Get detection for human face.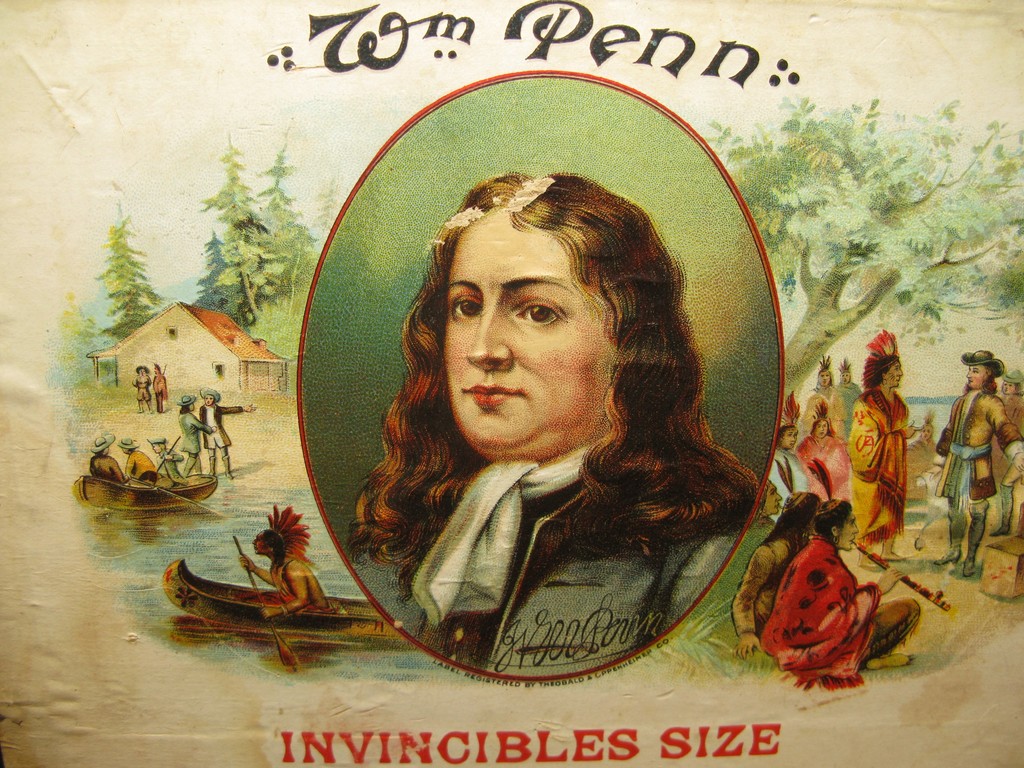
Detection: detection(817, 376, 831, 384).
